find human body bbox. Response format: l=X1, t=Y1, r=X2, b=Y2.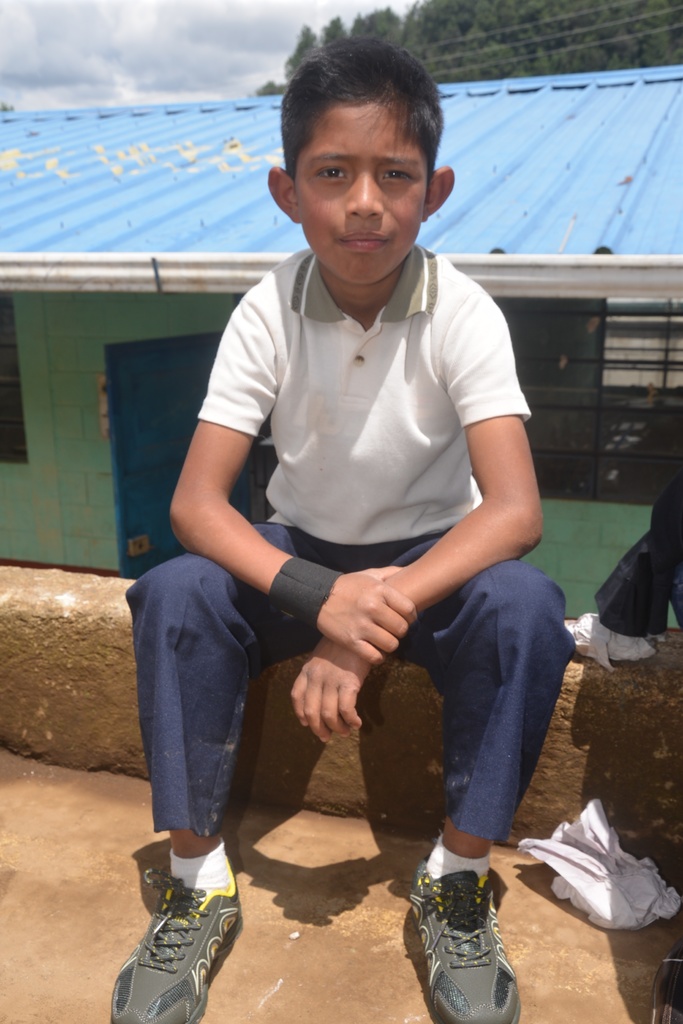
l=111, t=34, r=582, b=1023.
